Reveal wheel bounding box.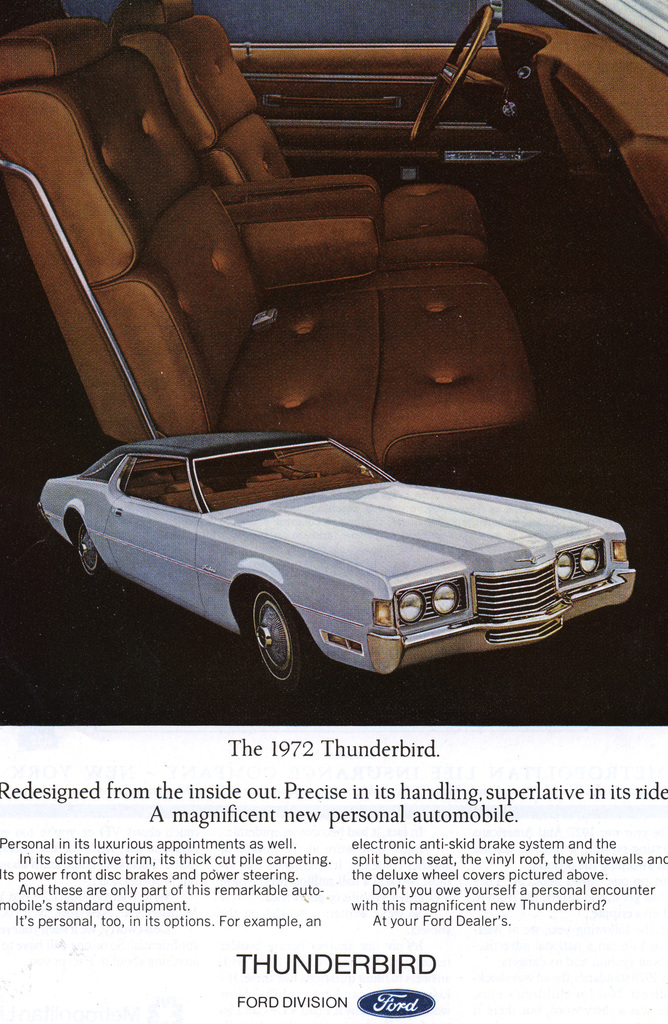
Revealed: <bbox>78, 522, 106, 579</bbox>.
